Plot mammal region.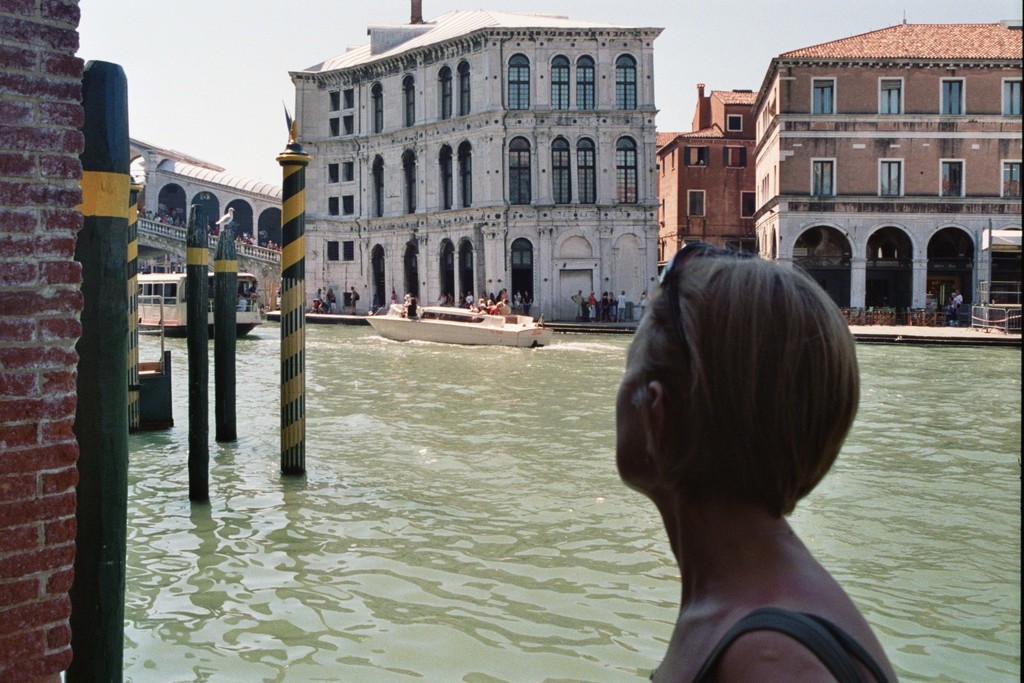
Plotted at <bbox>585, 287, 597, 320</bbox>.
